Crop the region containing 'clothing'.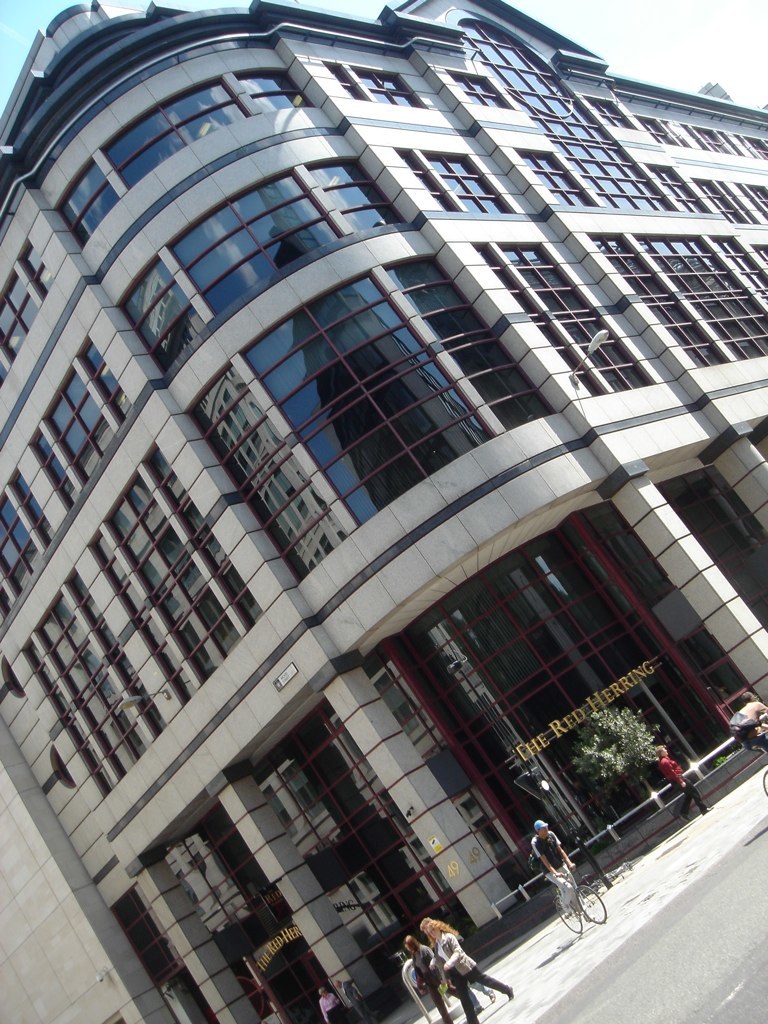
Crop region: left=313, top=994, right=349, bottom=1023.
